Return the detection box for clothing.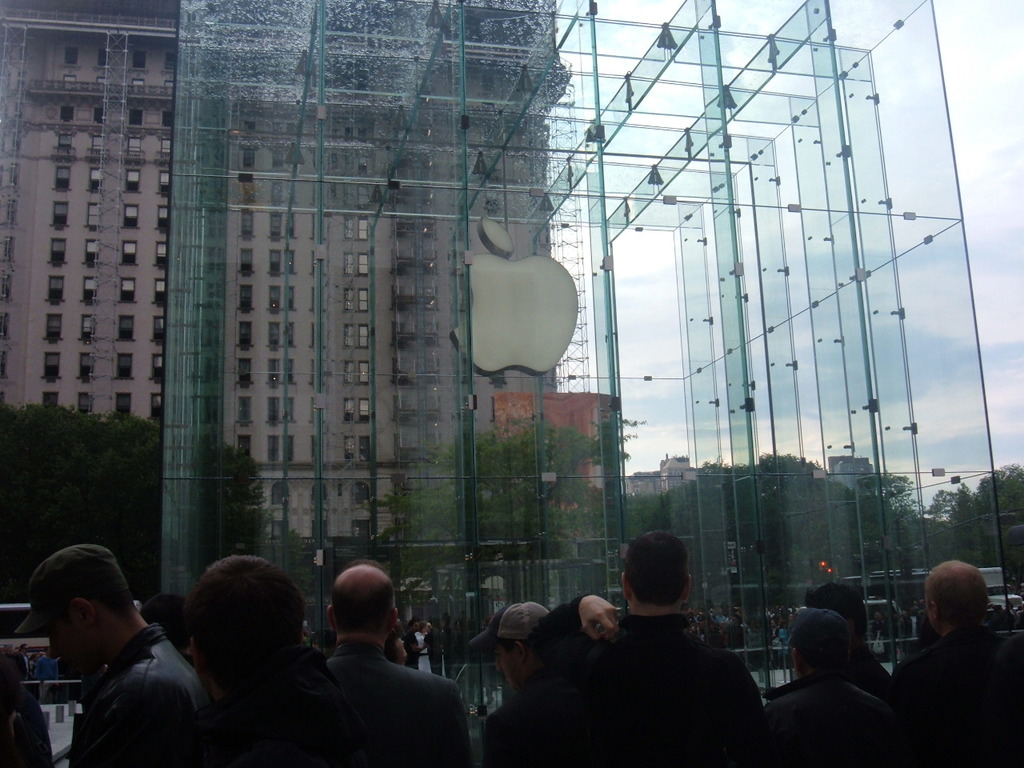
bbox=(276, 605, 456, 757).
